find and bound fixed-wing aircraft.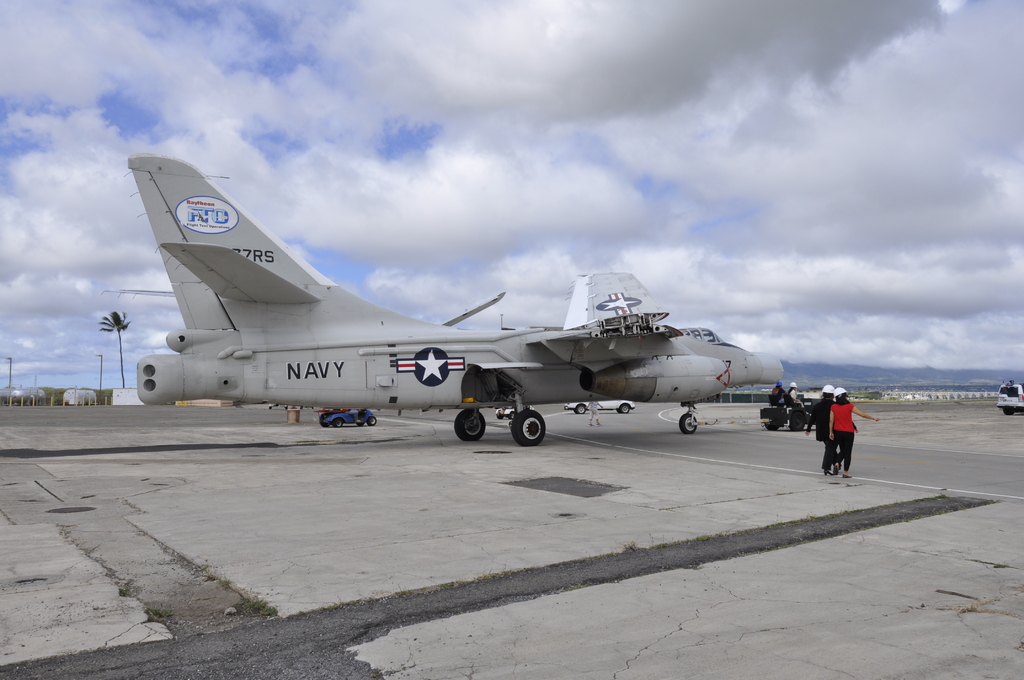
Bound: (left=134, top=152, right=795, bottom=447).
